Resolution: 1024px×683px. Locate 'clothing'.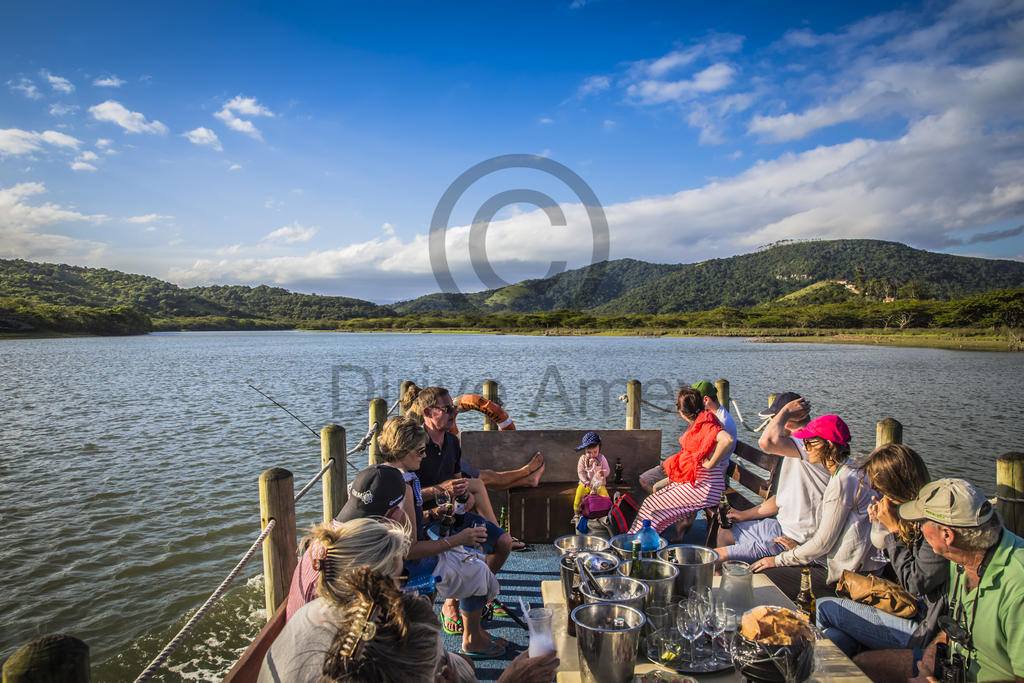
locate(808, 520, 948, 655).
